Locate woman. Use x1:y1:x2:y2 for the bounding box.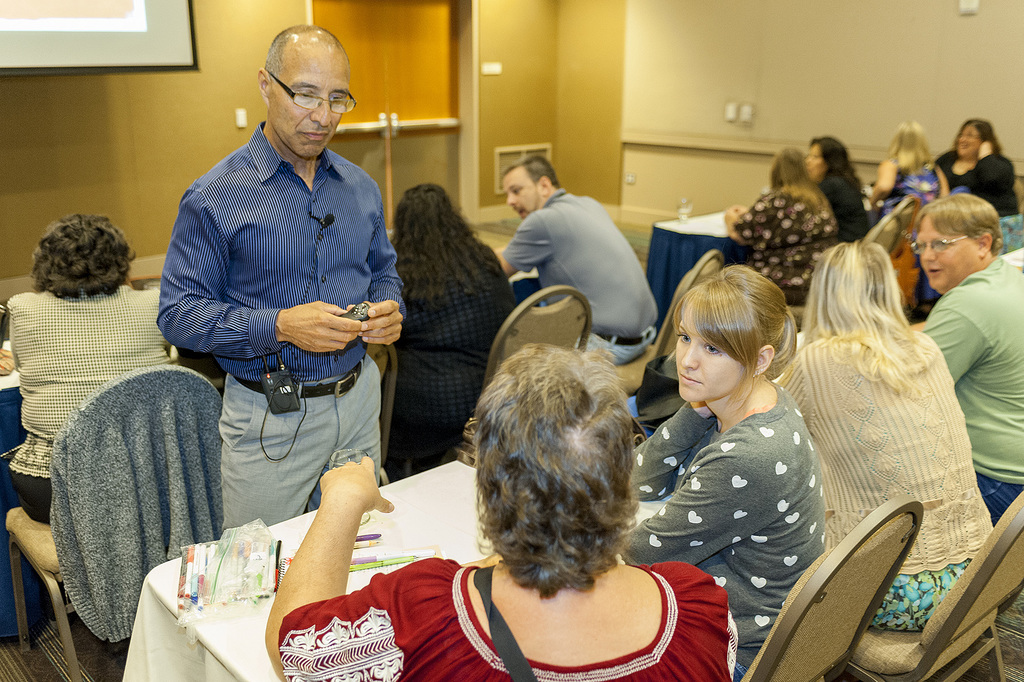
721:147:833:313.
